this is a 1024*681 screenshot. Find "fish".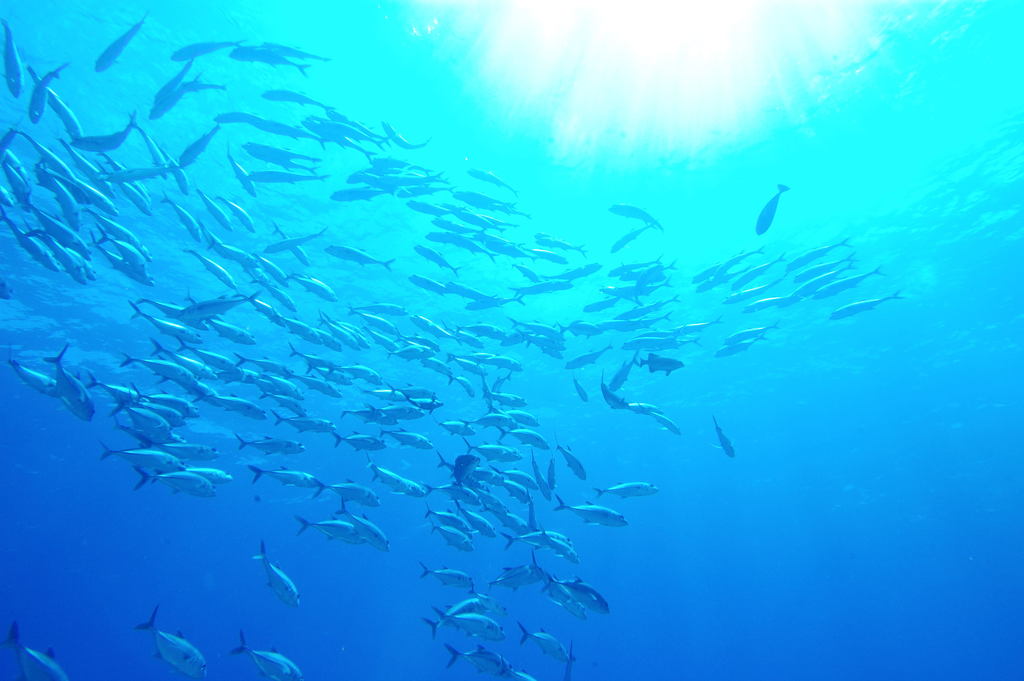
Bounding box: 250, 249, 293, 289.
